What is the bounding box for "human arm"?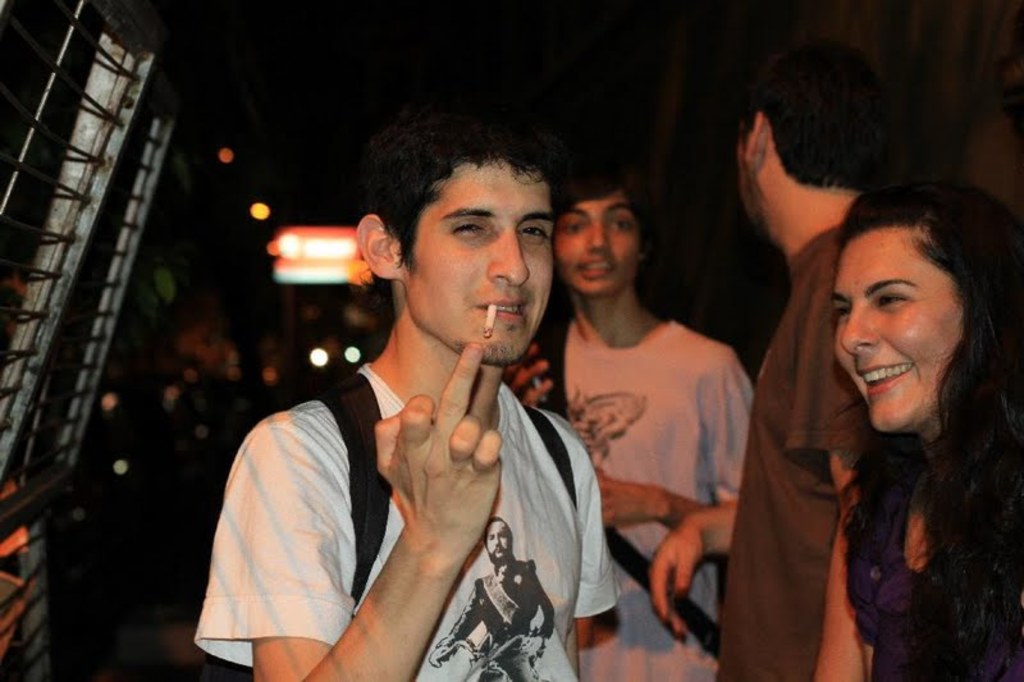
select_region(648, 499, 735, 637).
